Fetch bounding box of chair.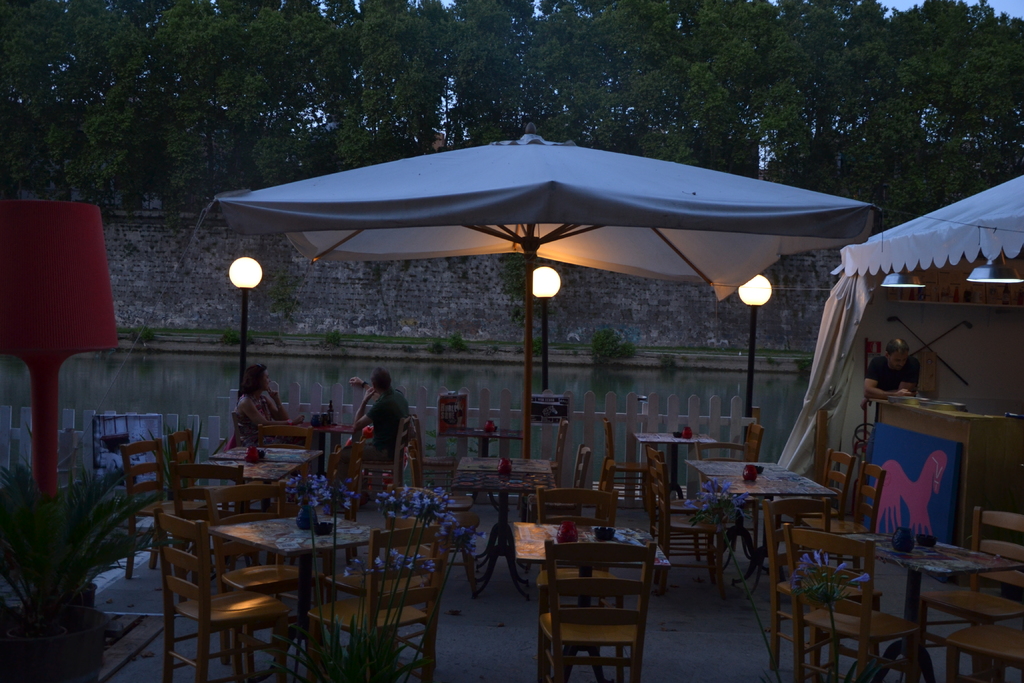
Bbox: select_region(536, 518, 663, 679).
